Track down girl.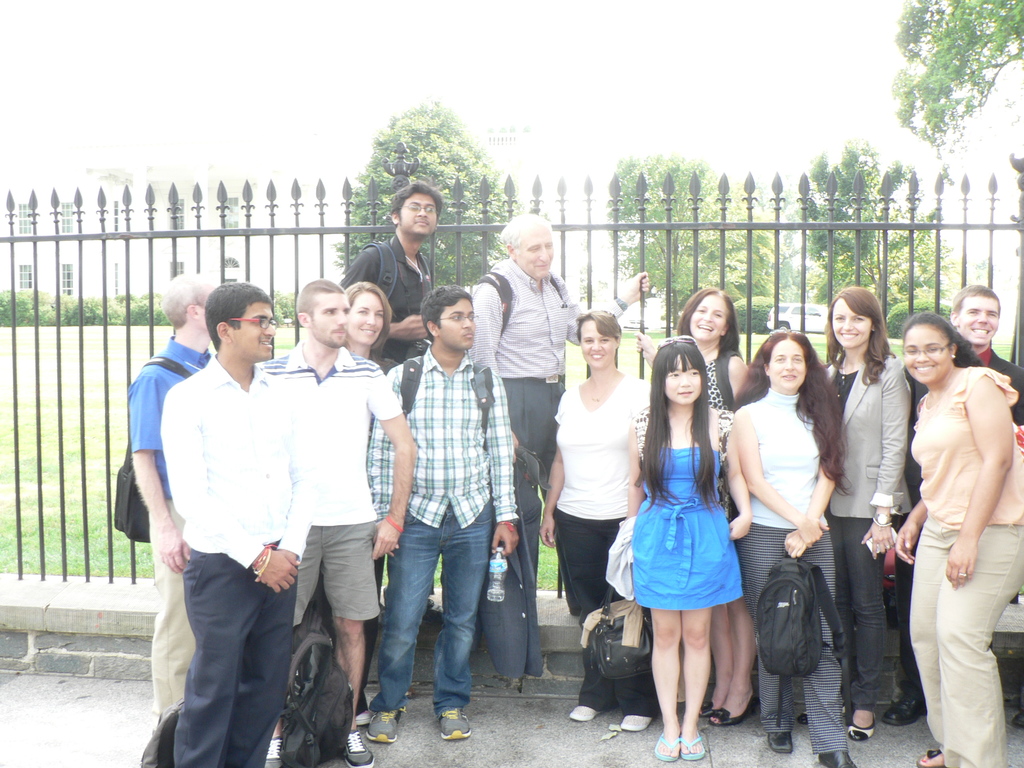
Tracked to region(892, 310, 1020, 767).
